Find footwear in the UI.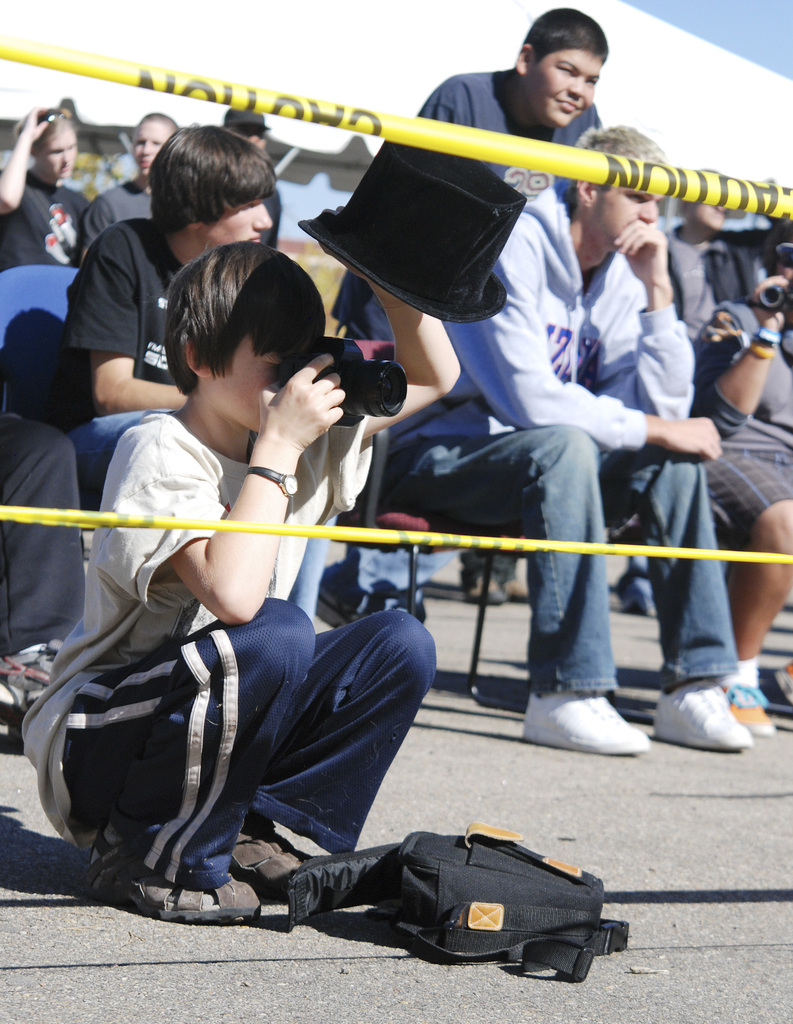
UI element at <box>465,582,504,603</box>.
